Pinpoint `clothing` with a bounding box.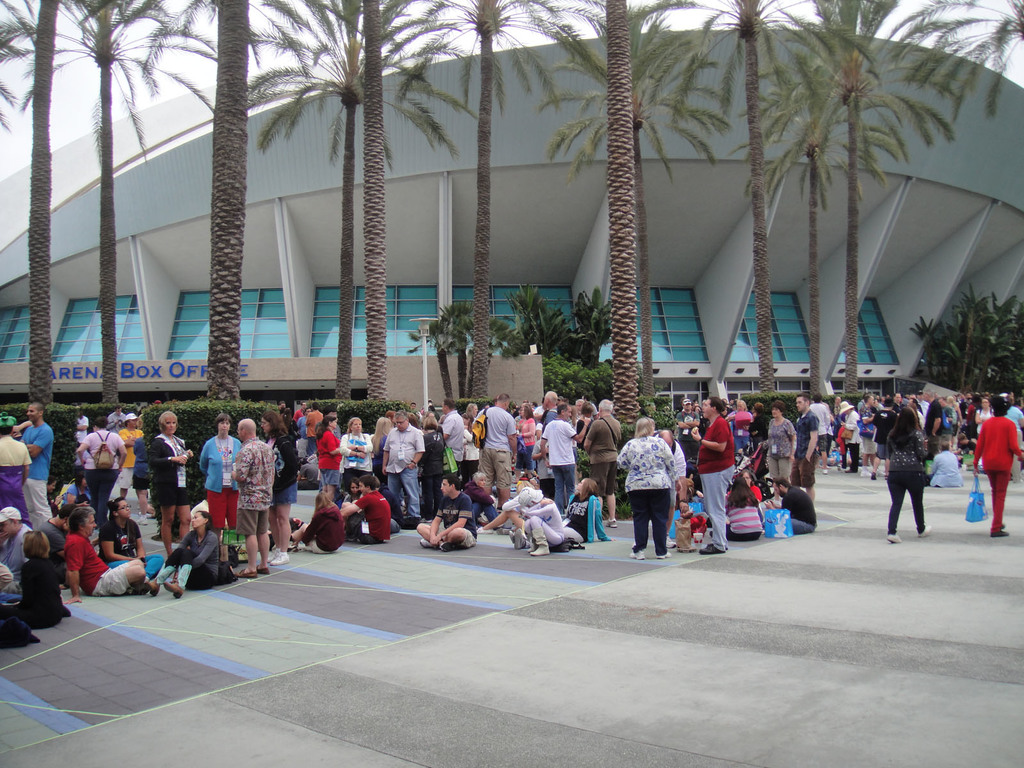
[793,397,818,488].
